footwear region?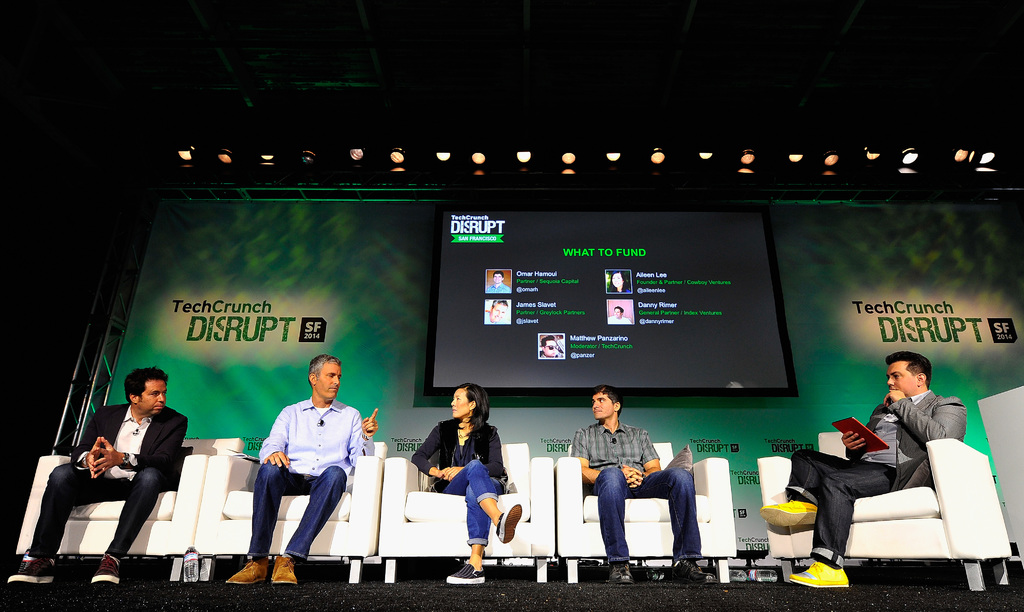
region(4, 550, 61, 586)
